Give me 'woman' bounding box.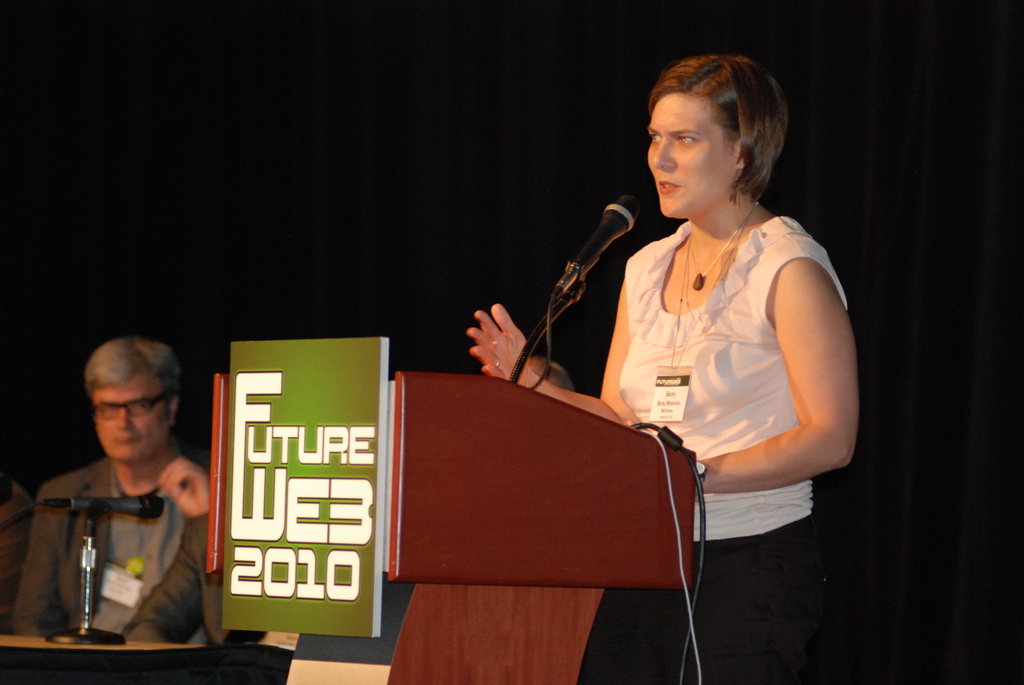
detection(449, 48, 862, 684).
